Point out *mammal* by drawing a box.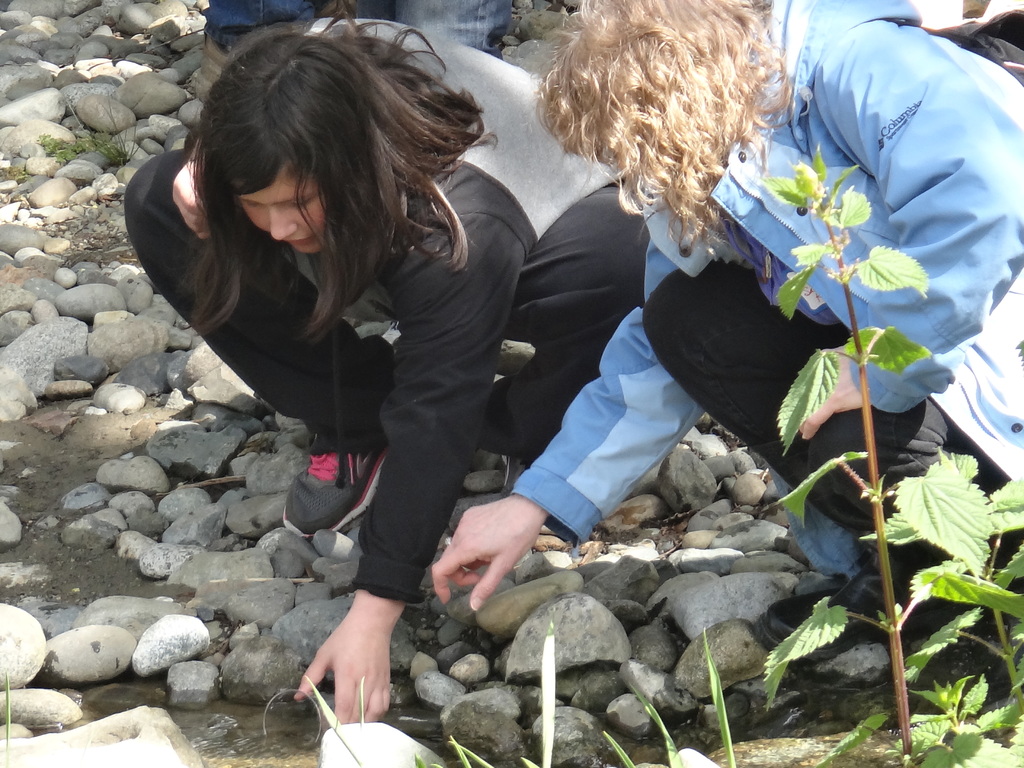
<bbox>175, 0, 498, 127</bbox>.
